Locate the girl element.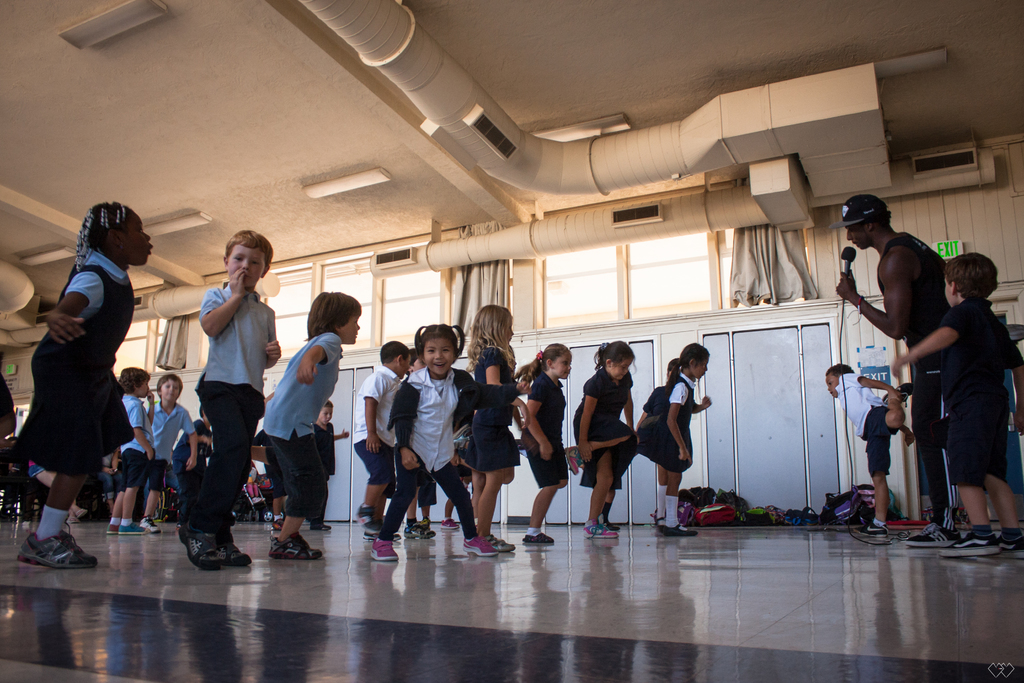
Element bbox: crop(365, 324, 528, 562).
